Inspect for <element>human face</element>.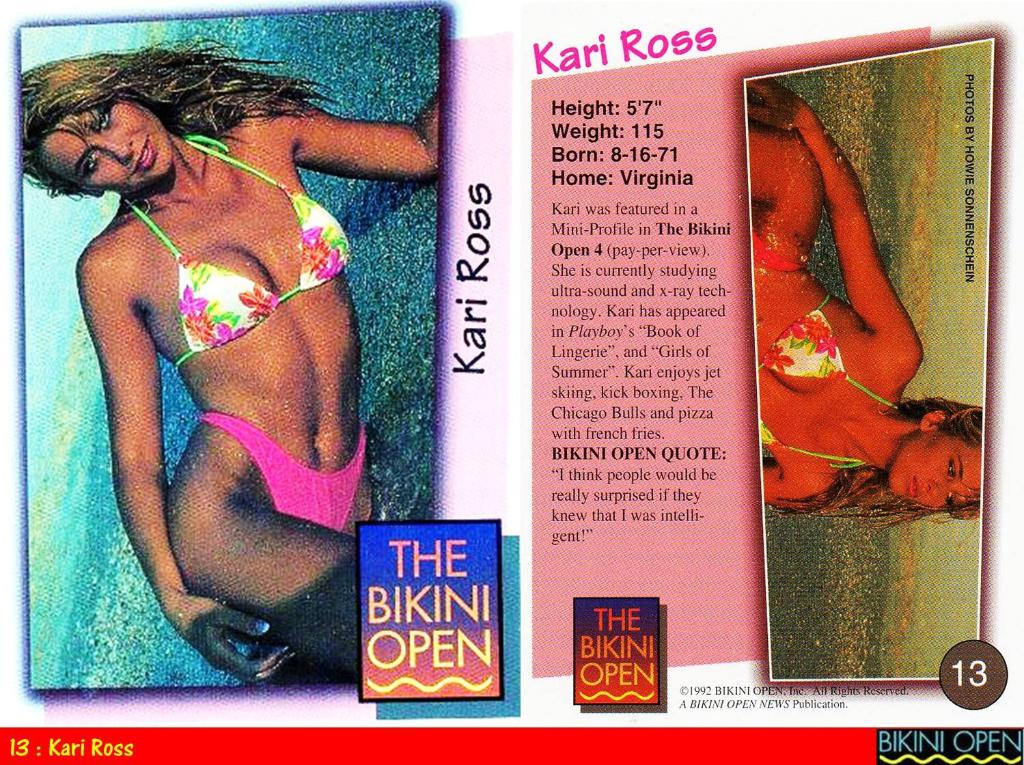
Inspection: pyautogui.locateOnScreen(887, 423, 983, 512).
